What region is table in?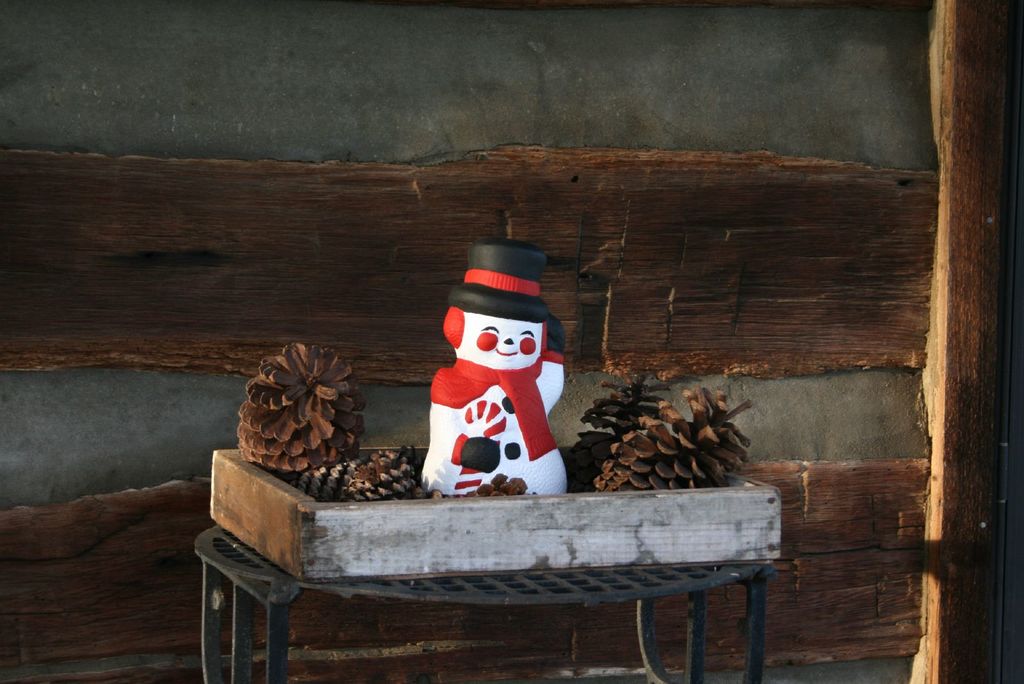
[187,433,798,649].
